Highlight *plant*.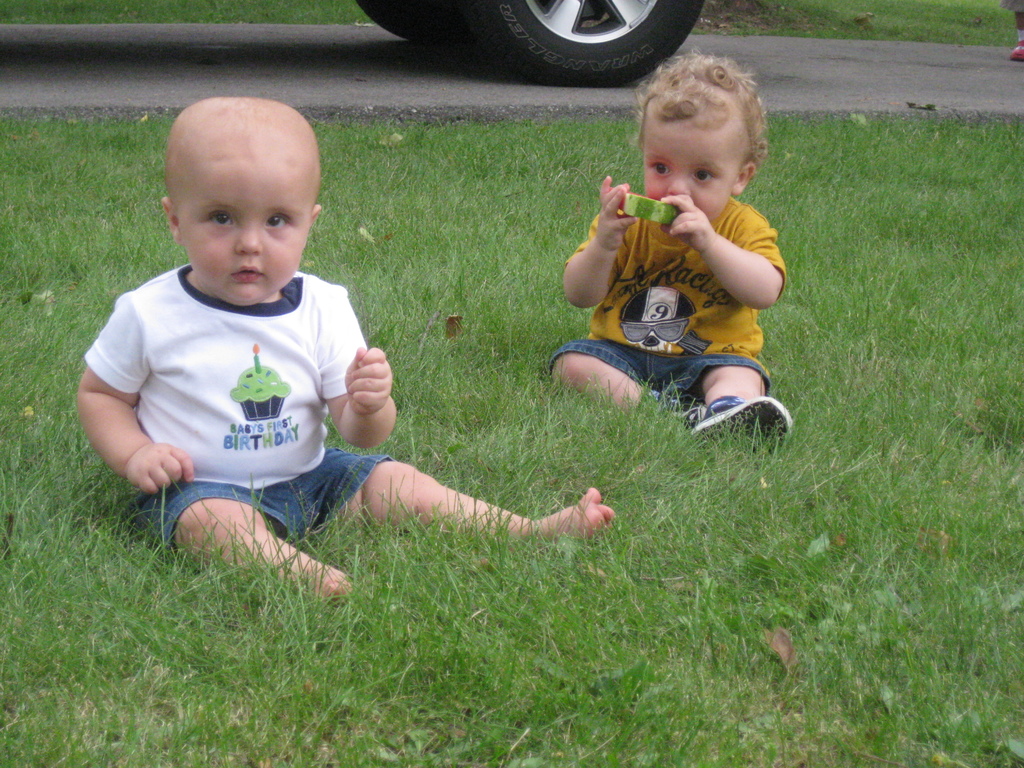
Highlighted region: box=[0, 0, 367, 24].
